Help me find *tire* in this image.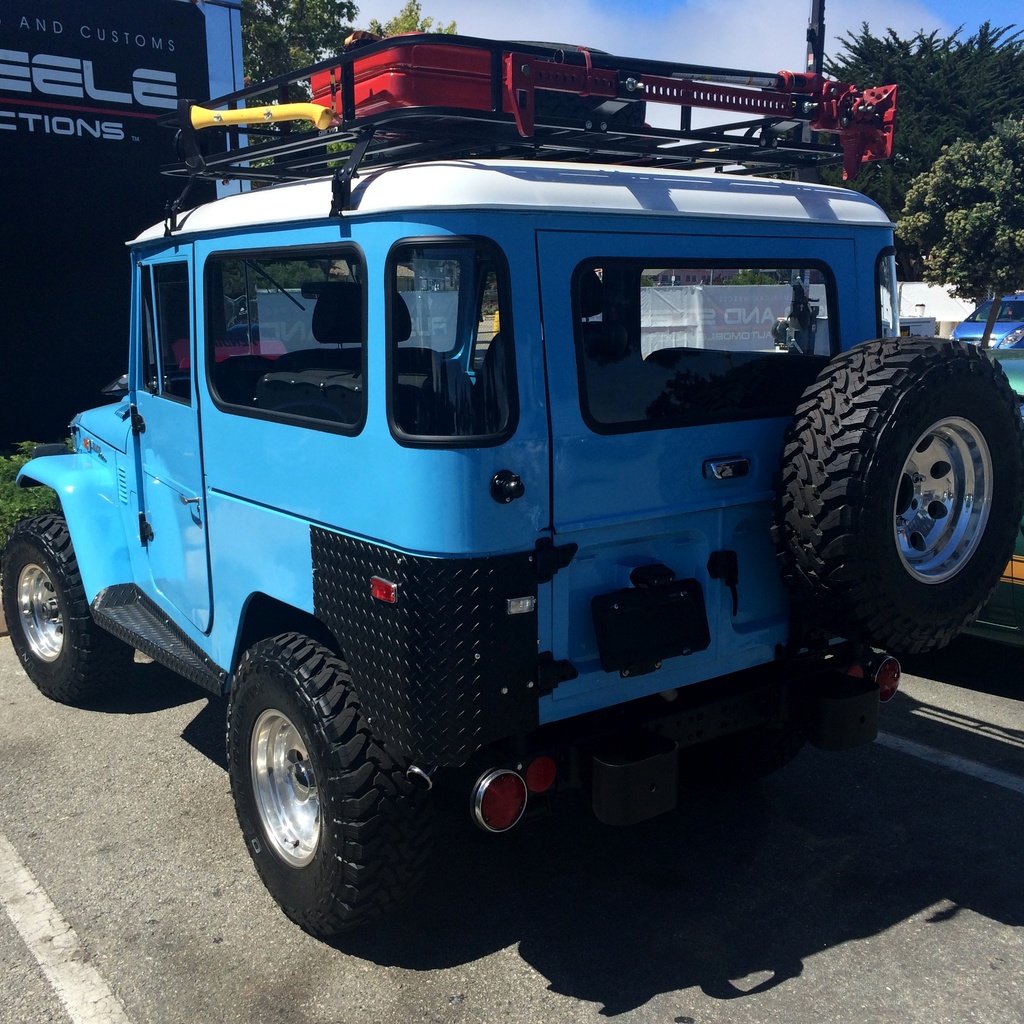
Found it: region(202, 635, 409, 940).
